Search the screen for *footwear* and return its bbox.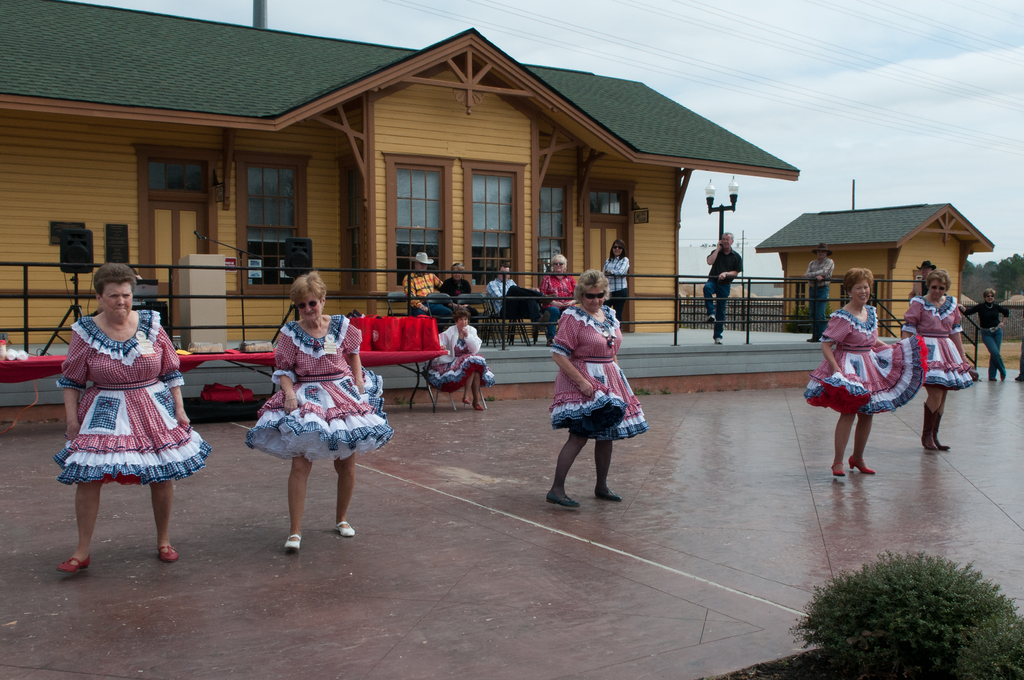
Found: {"x1": 712, "y1": 335, "x2": 723, "y2": 346}.
